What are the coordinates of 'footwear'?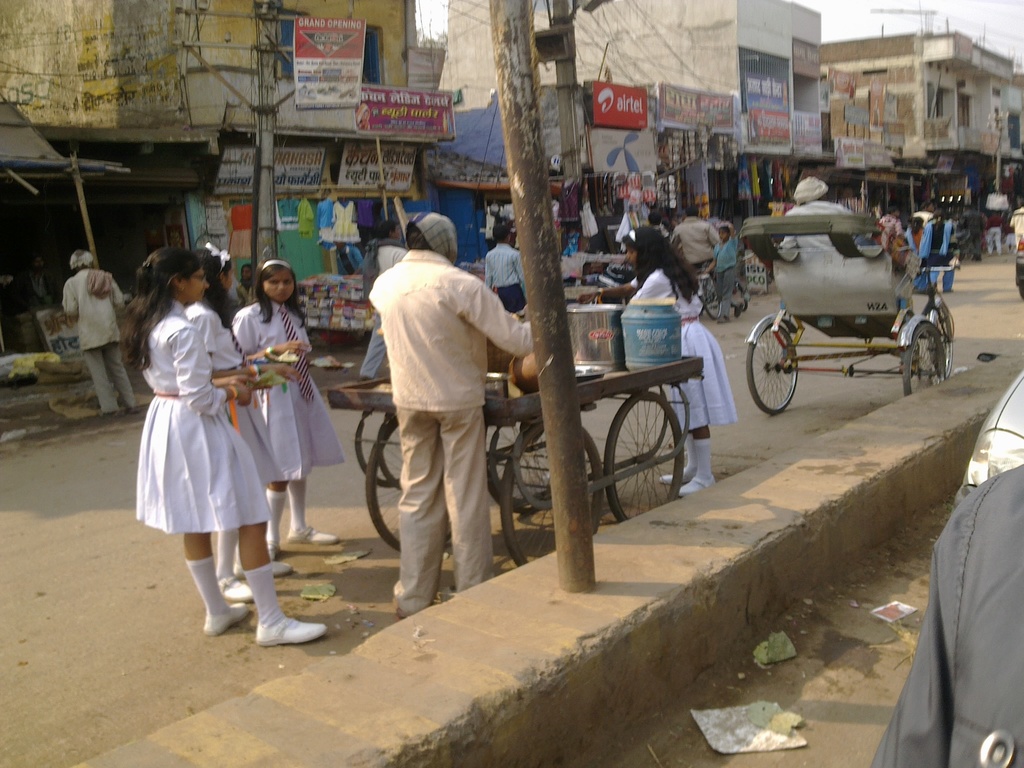
x1=286 y1=529 x2=333 y2=547.
